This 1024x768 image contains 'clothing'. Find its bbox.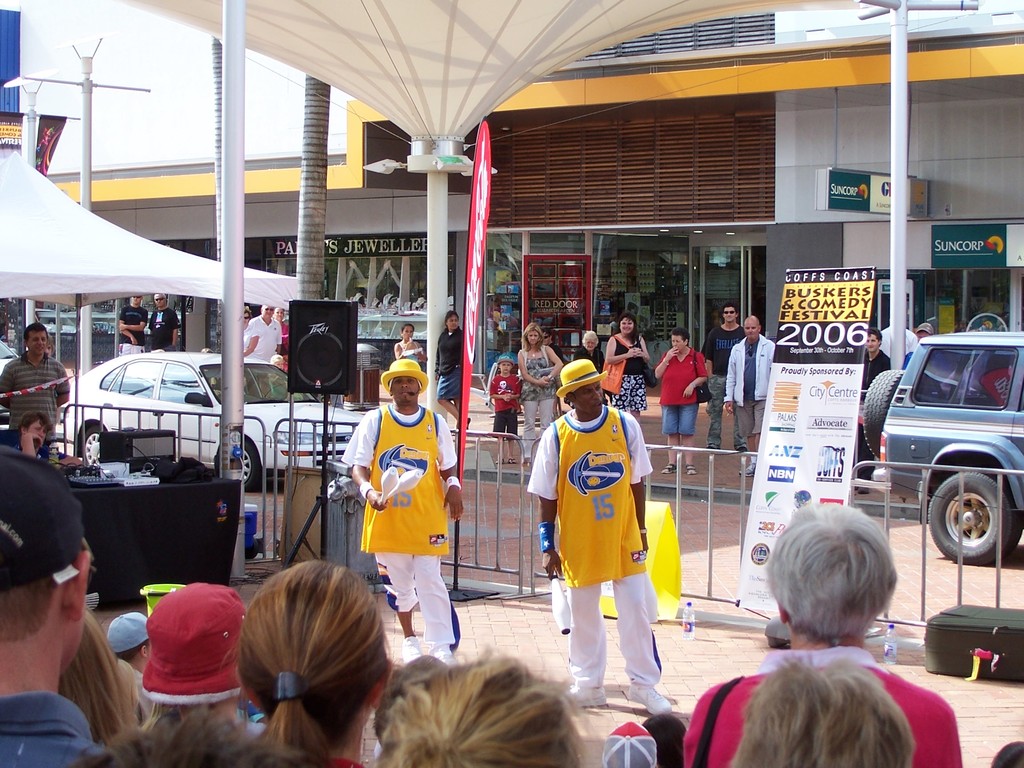
bbox=(703, 319, 745, 443).
